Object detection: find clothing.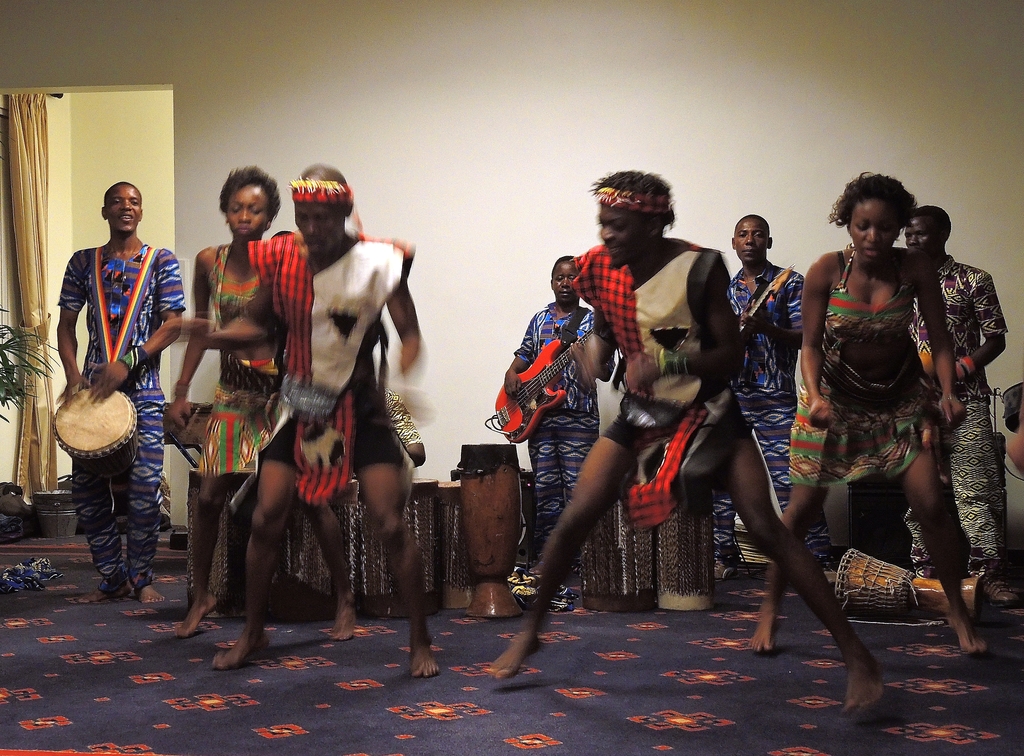
rect(252, 232, 414, 506).
